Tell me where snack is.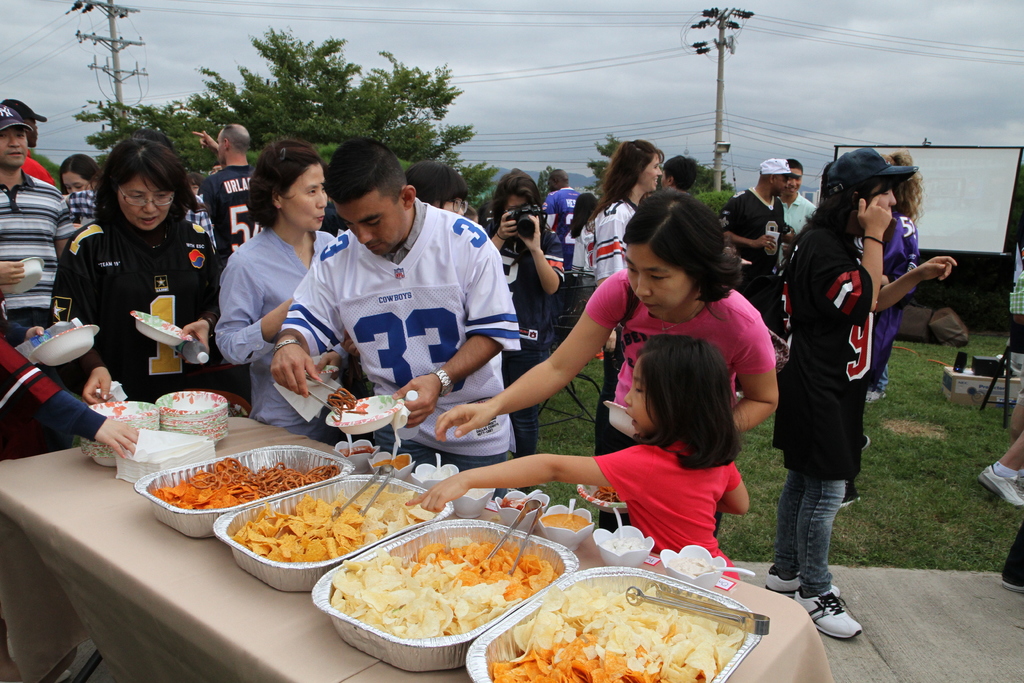
snack is at pyautogui.locateOnScreen(538, 513, 593, 530).
